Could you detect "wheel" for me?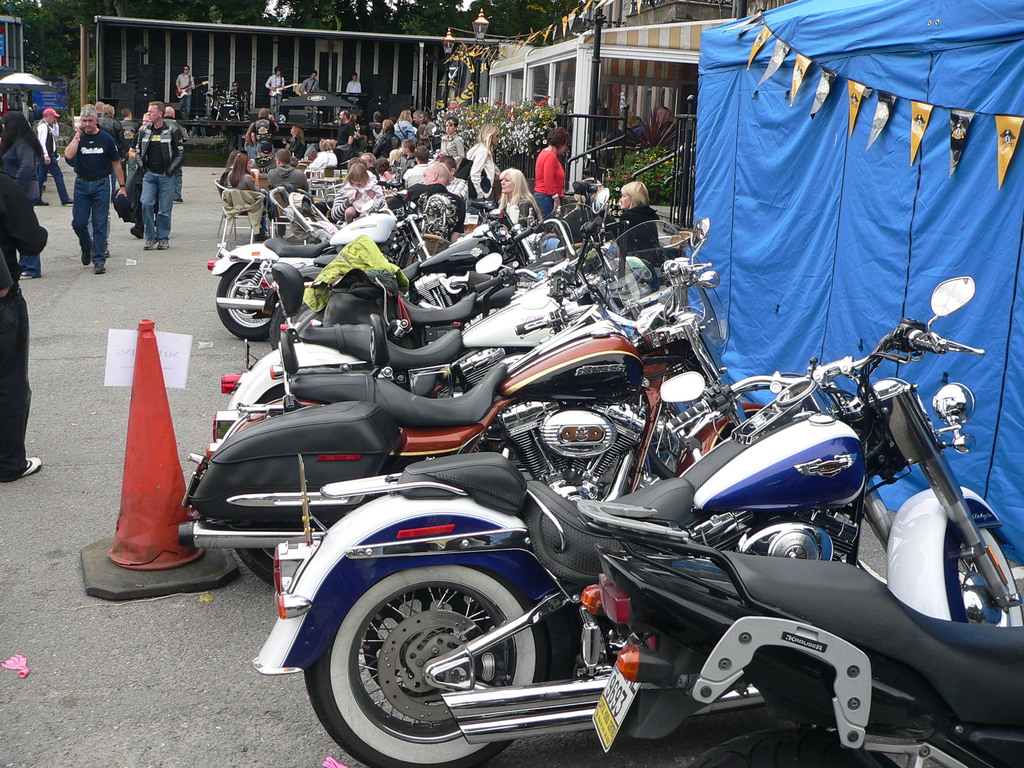
Detection result: detection(940, 513, 1023, 628).
